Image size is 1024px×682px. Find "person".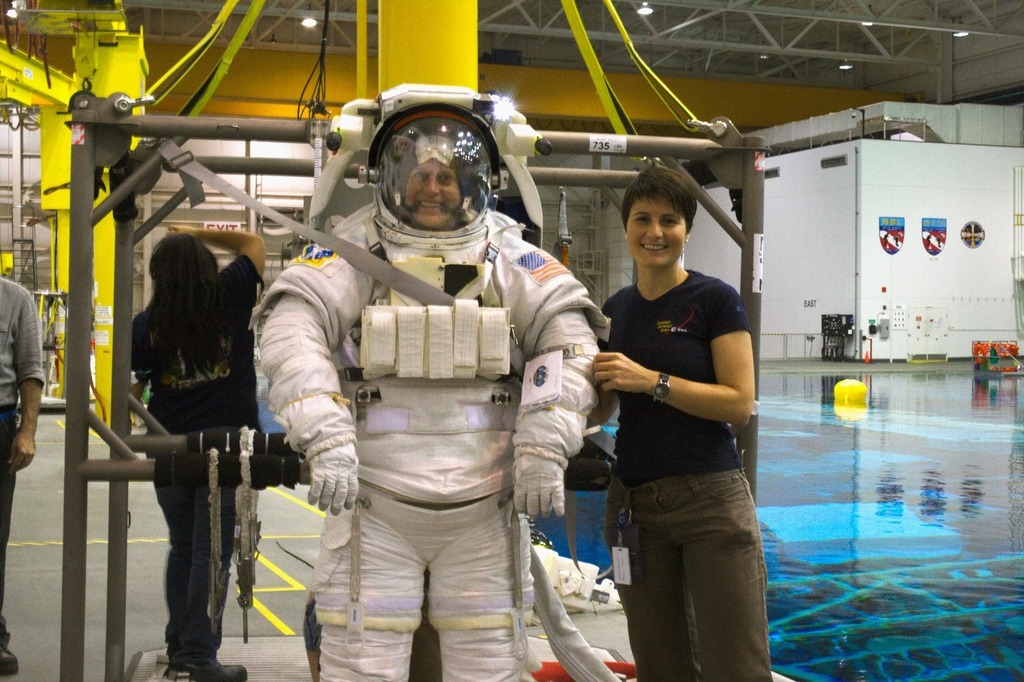
<region>127, 221, 275, 681</region>.
